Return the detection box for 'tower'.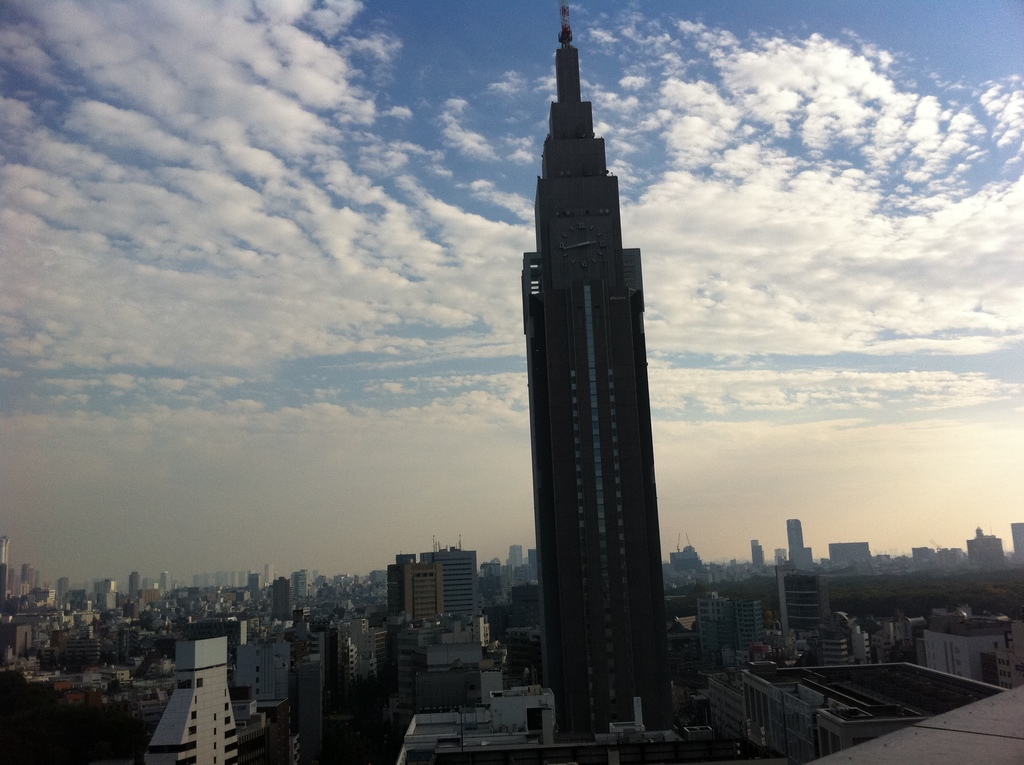
bbox=(540, 0, 674, 739).
